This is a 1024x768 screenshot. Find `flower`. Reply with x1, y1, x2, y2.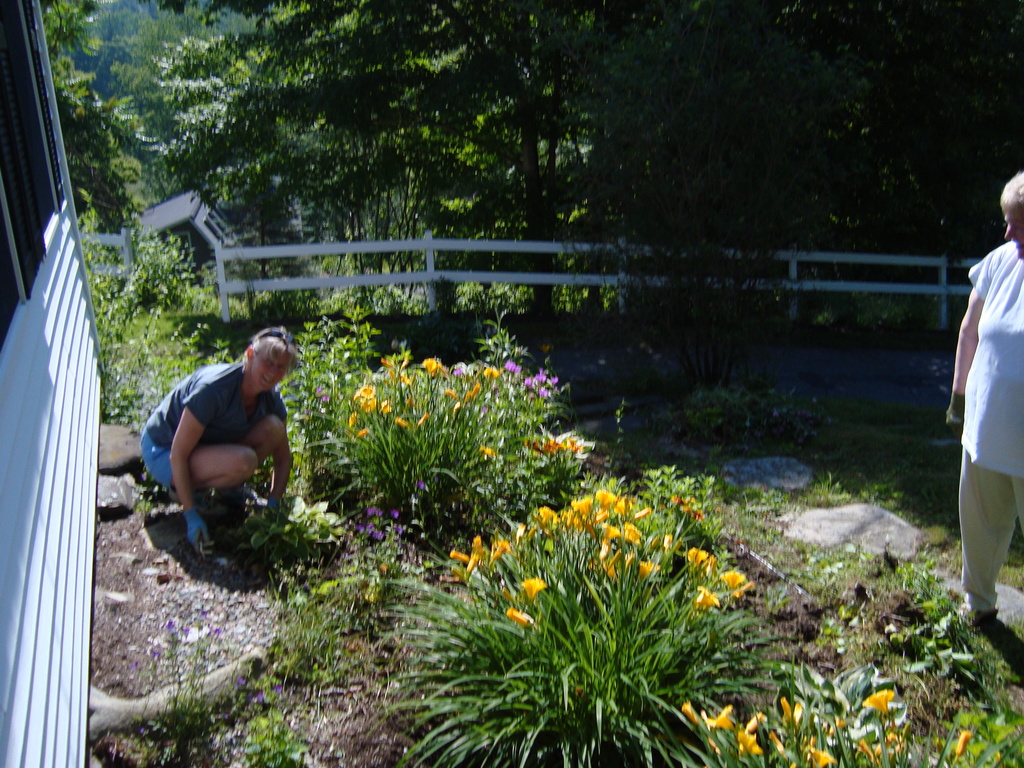
521, 577, 548, 600.
